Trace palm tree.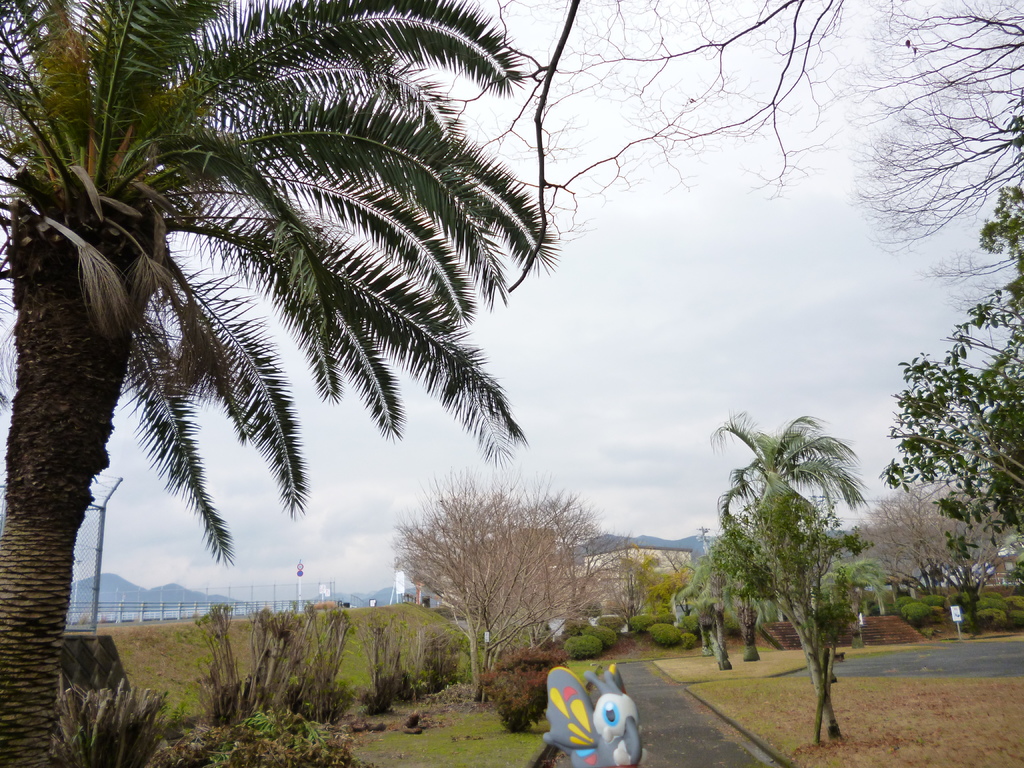
Traced to <box>709,421,881,659</box>.
